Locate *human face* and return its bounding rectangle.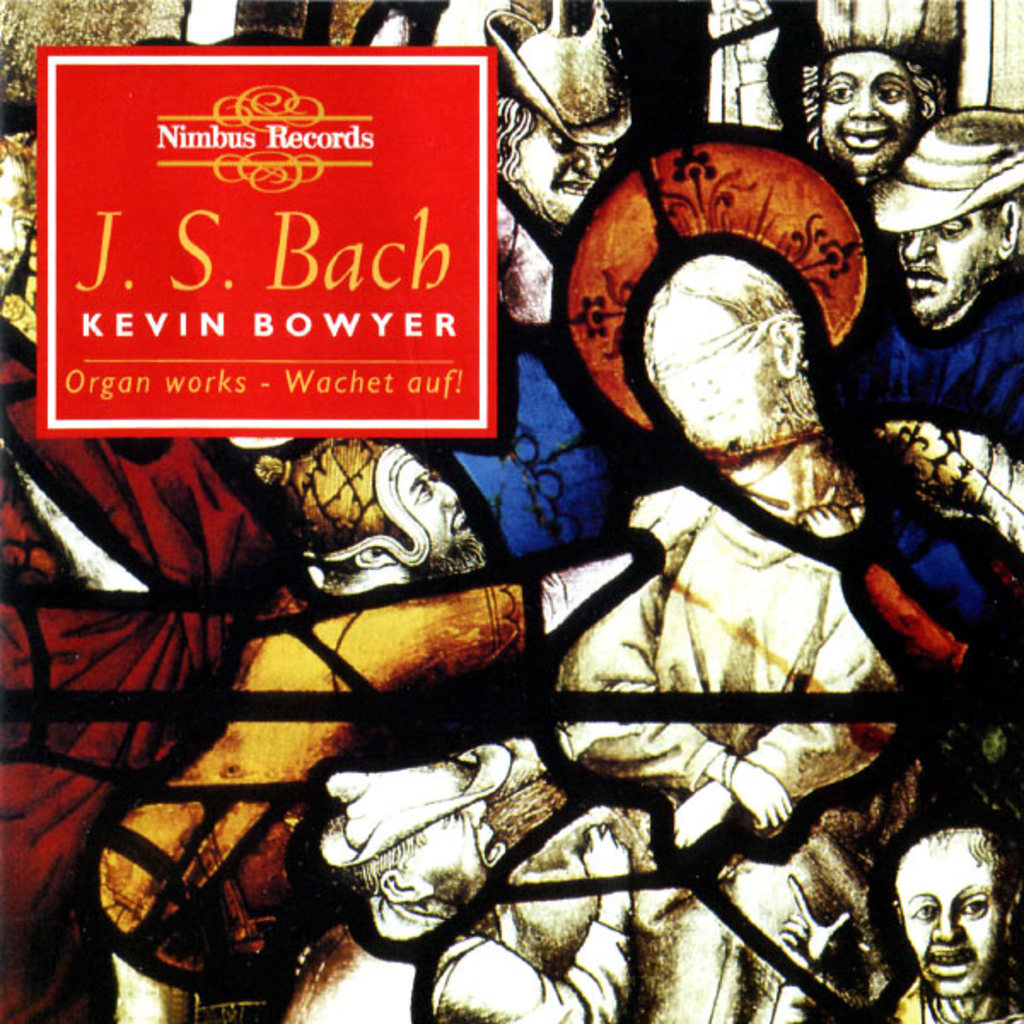
region(894, 212, 998, 328).
